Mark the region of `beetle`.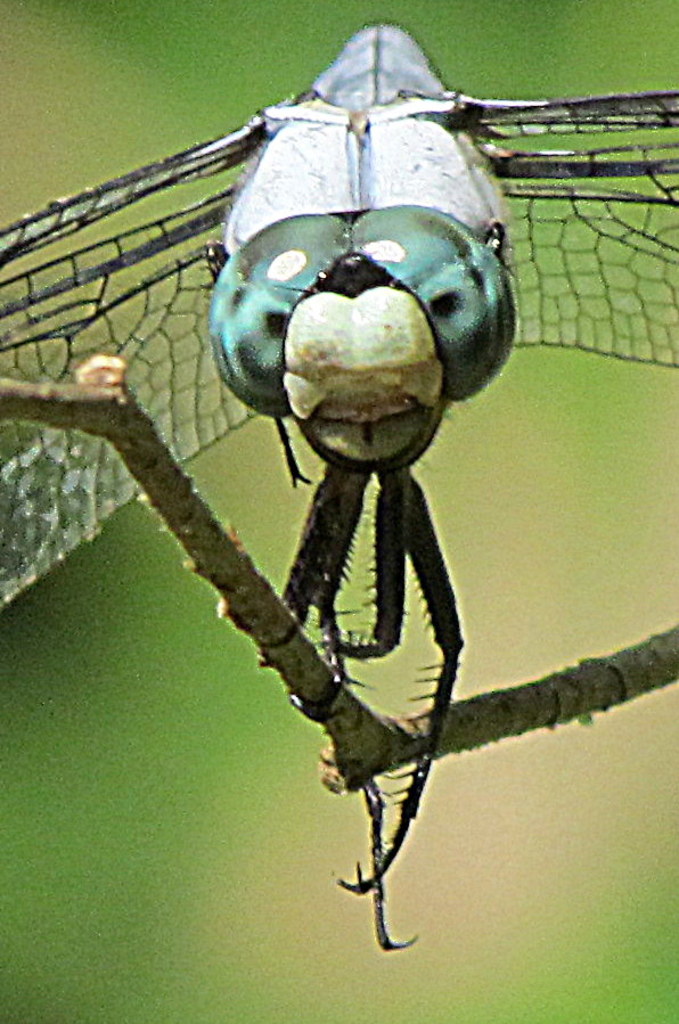
Region: bbox=(0, 15, 678, 951).
